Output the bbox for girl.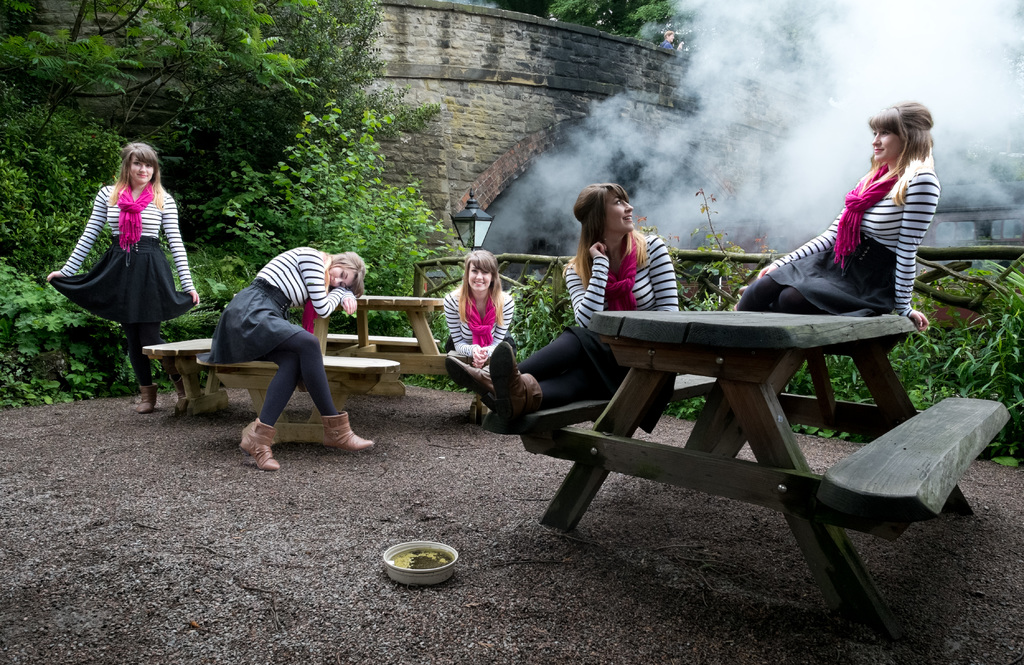
721, 104, 940, 323.
